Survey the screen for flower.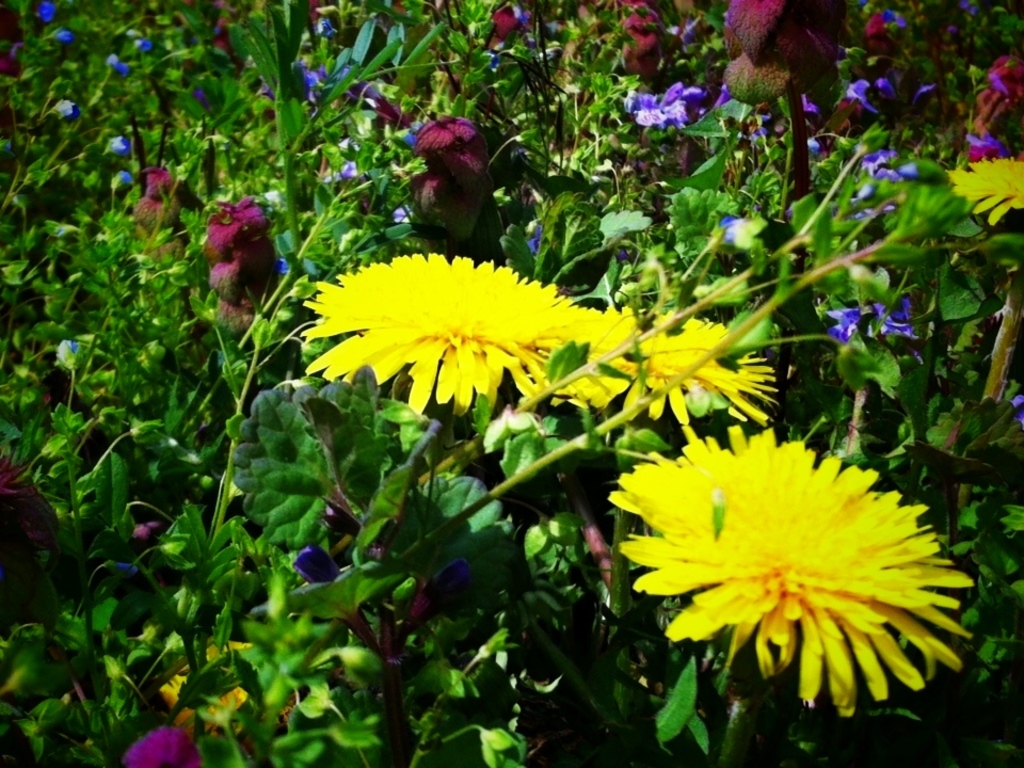
Survey found: box(409, 109, 497, 245).
